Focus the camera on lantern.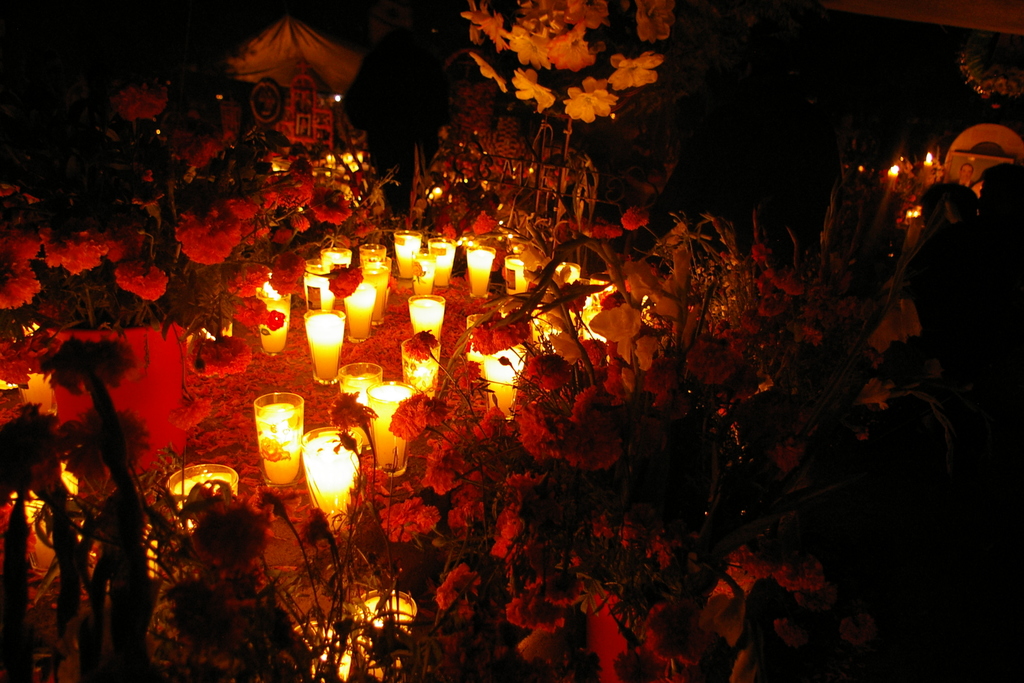
Focus region: (269, 163, 283, 173).
